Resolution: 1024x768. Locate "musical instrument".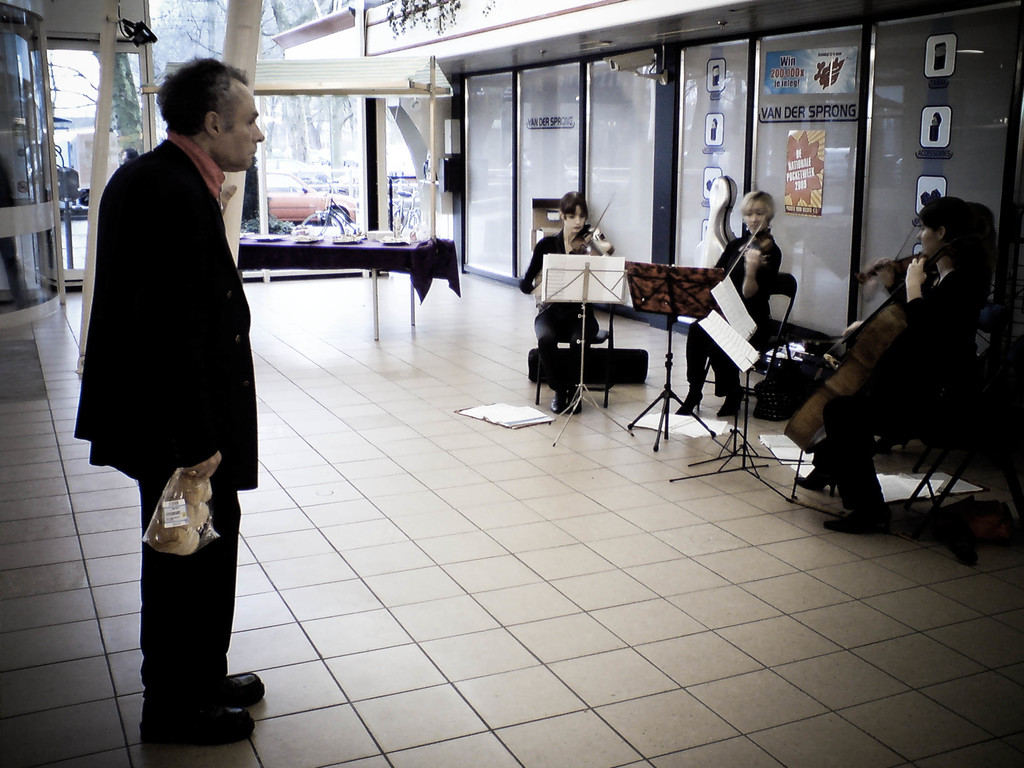
Rect(566, 195, 614, 264).
